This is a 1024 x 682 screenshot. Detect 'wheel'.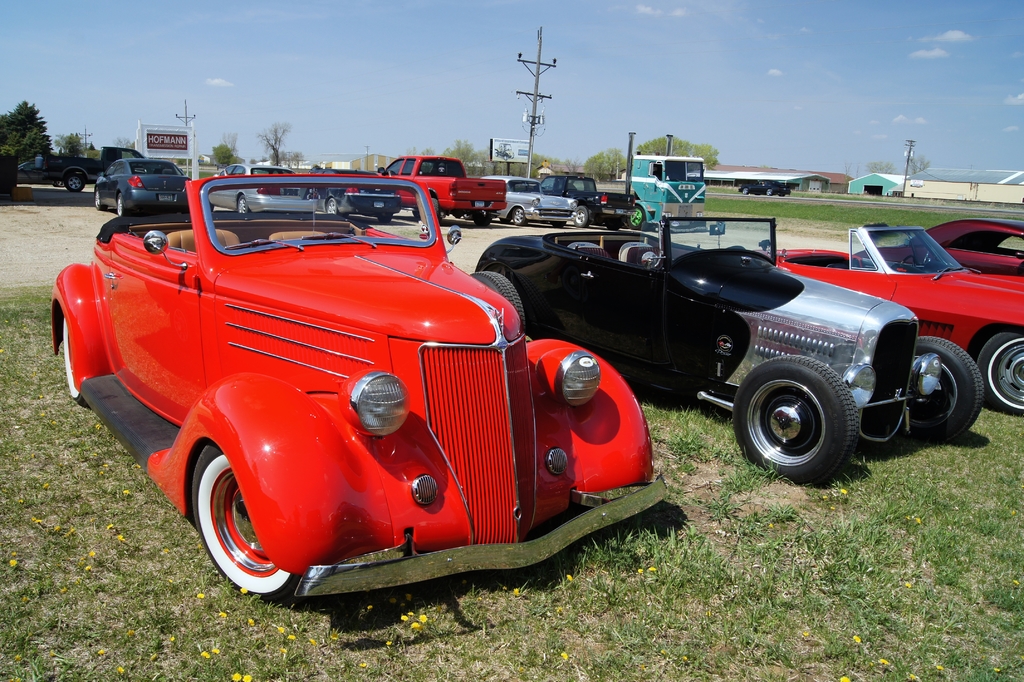
(65, 316, 91, 407).
